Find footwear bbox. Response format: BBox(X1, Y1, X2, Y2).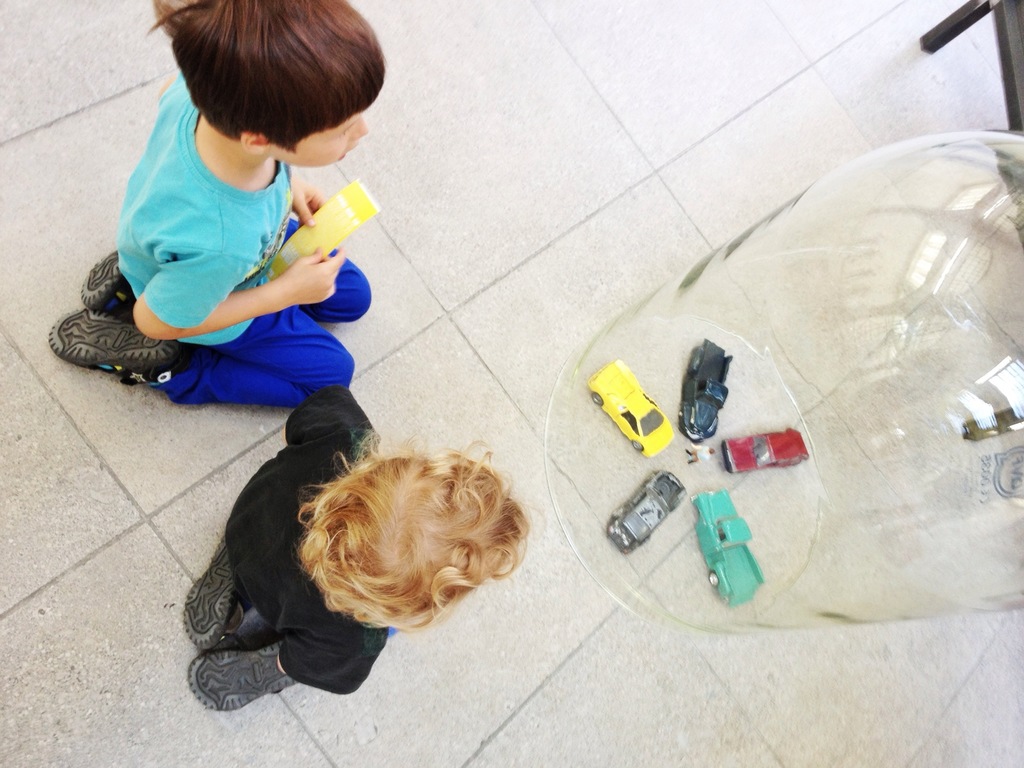
BBox(78, 248, 139, 324).
